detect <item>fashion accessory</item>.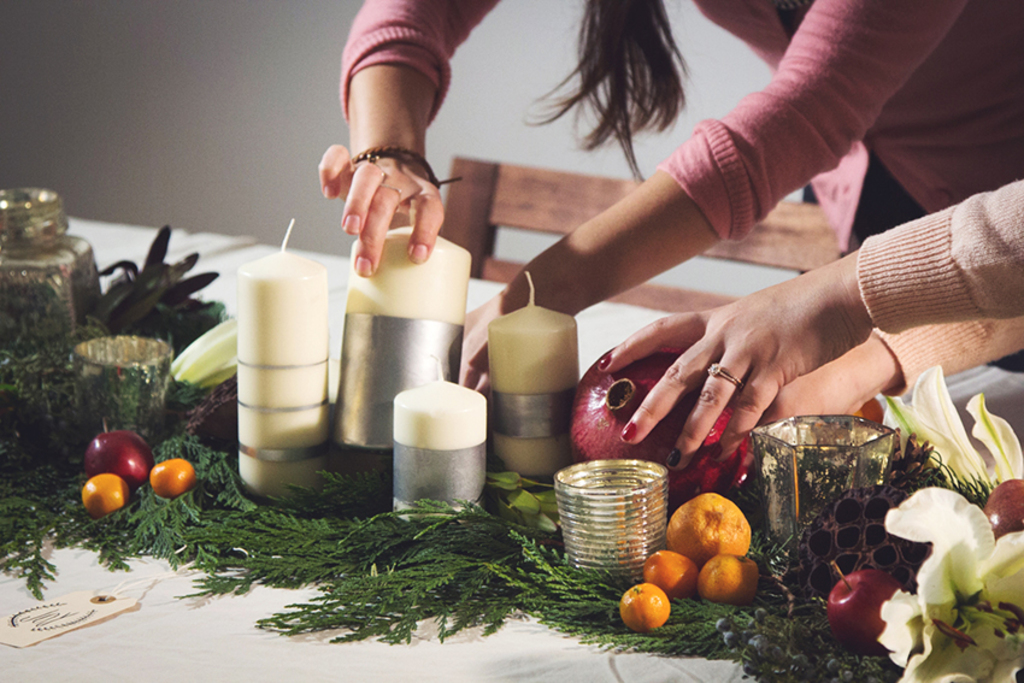
Detected at bbox(361, 149, 388, 182).
